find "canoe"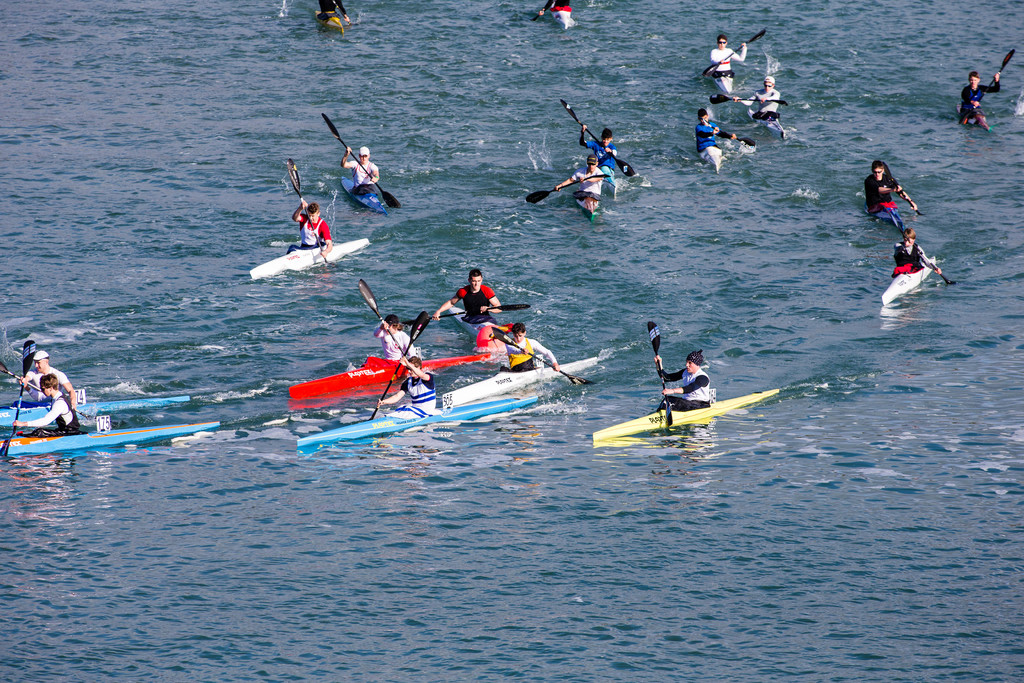
crop(758, 120, 788, 145)
